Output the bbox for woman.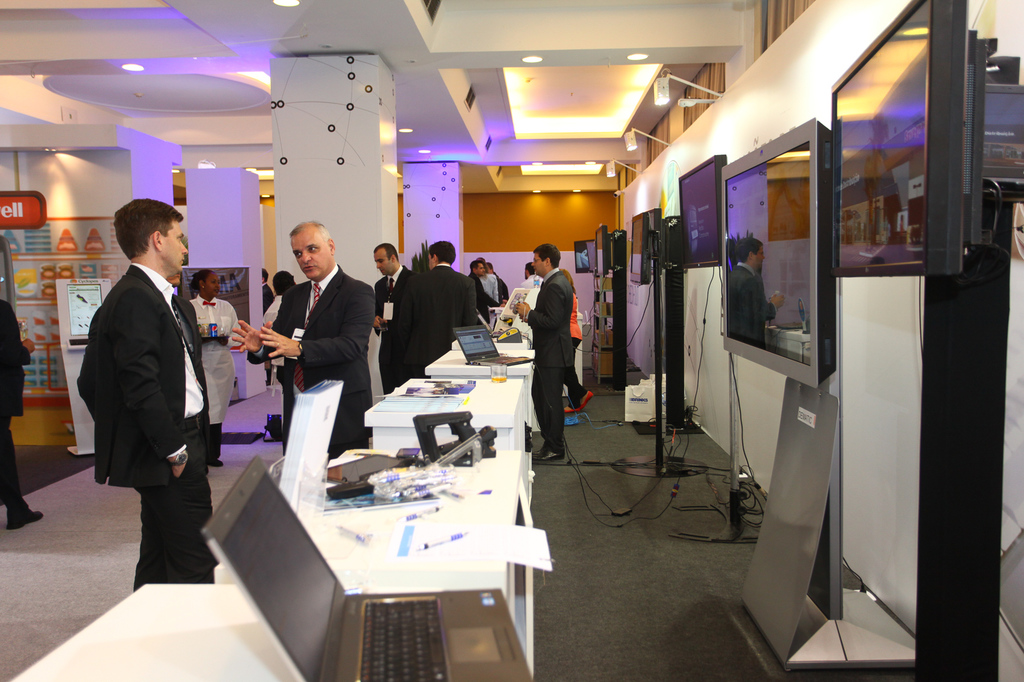
BBox(190, 265, 239, 464).
